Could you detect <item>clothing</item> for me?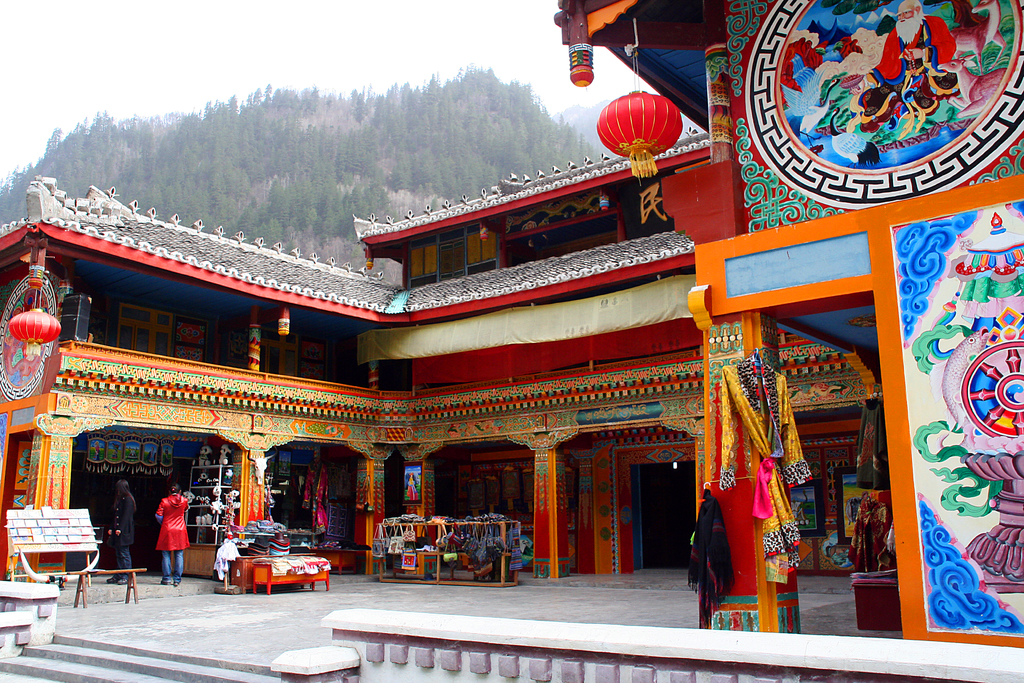
Detection result: x1=114 y1=549 x2=132 y2=577.
